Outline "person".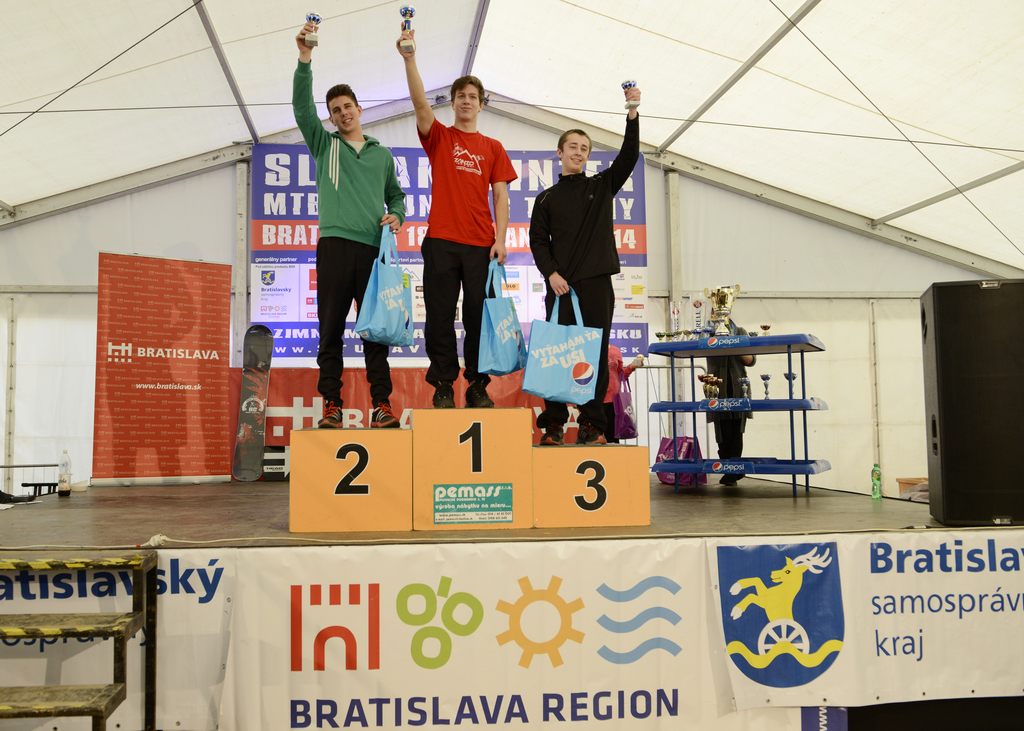
Outline: (x1=702, y1=304, x2=758, y2=485).
